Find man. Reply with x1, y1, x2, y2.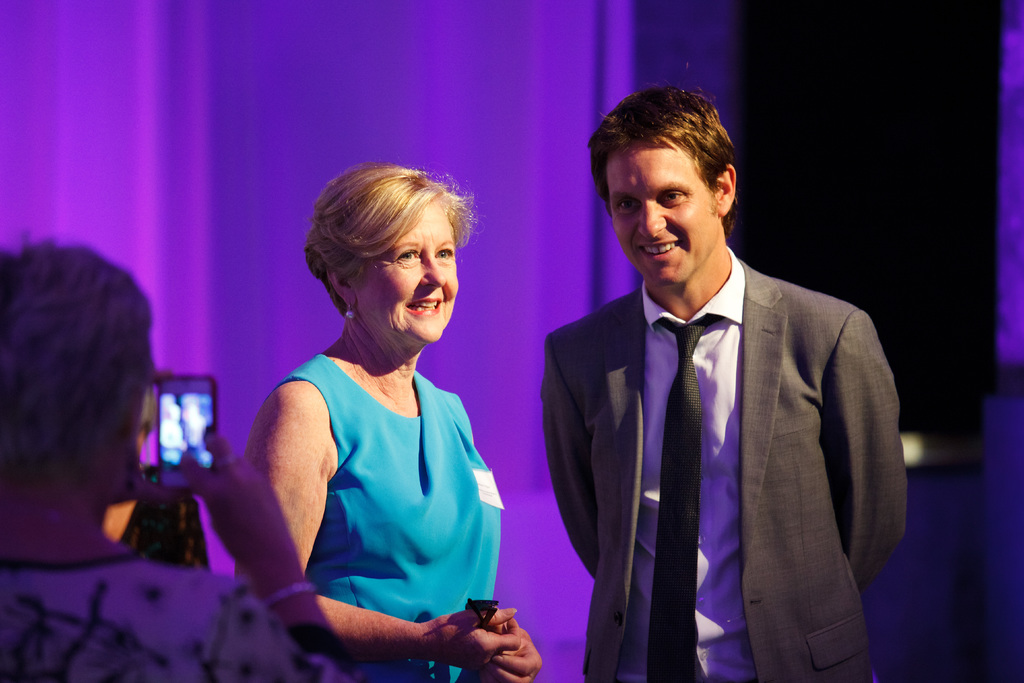
0, 237, 374, 682.
